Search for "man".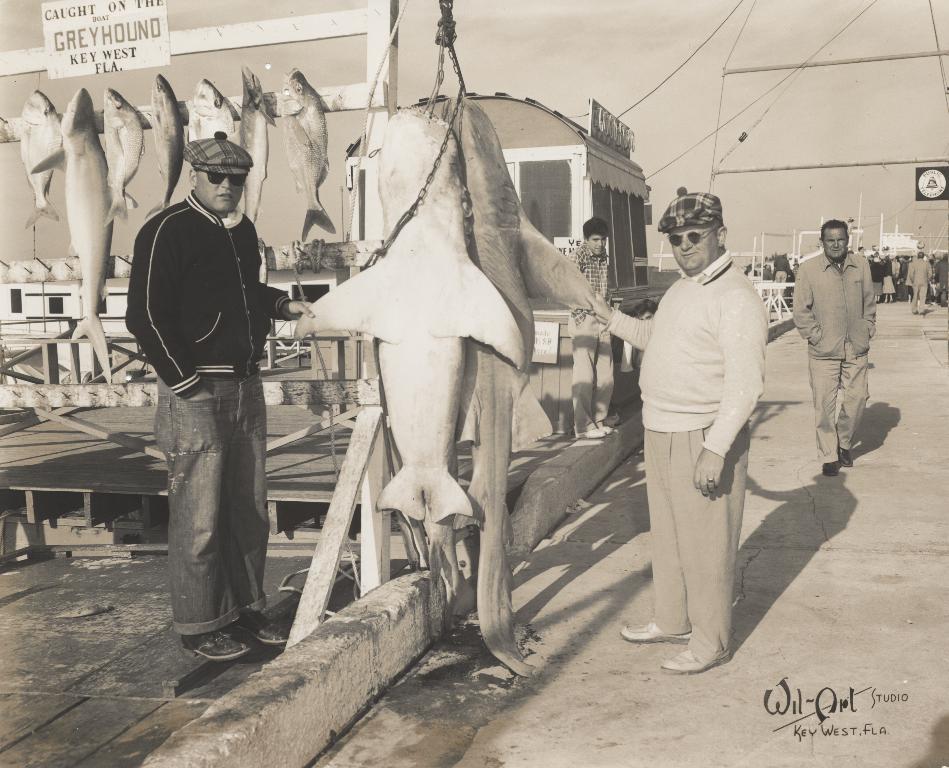
Found at box(625, 169, 781, 718).
